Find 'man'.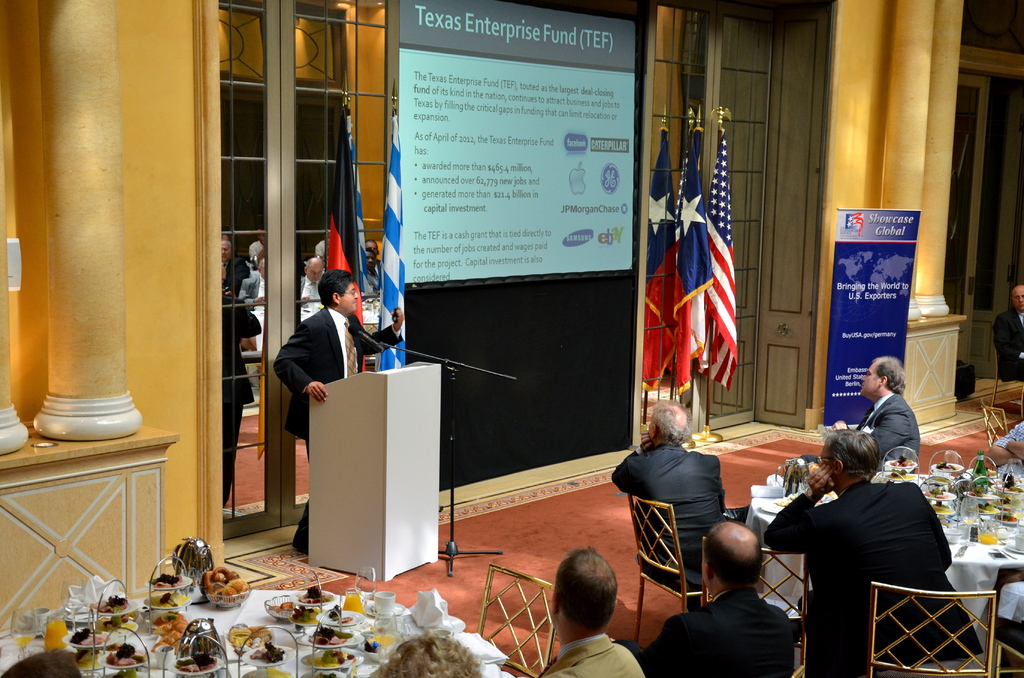
left=255, top=264, right=367, bottom=456.
